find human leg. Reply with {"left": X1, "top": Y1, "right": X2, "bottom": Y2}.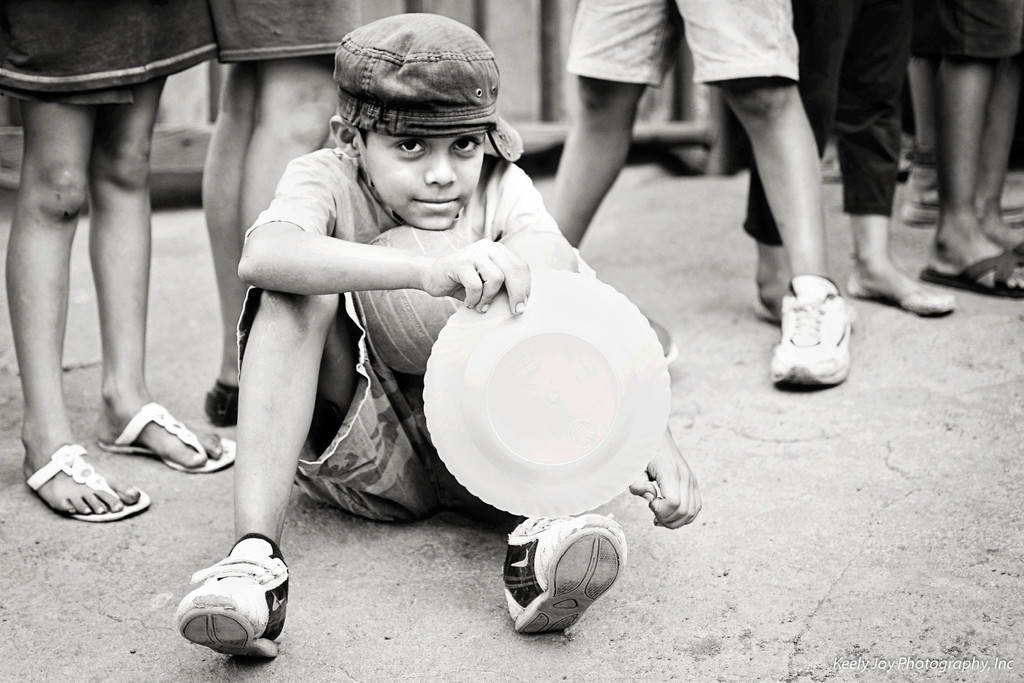
{"left": 976, "top": 0, "right": 1023, "bottom": 267}.
